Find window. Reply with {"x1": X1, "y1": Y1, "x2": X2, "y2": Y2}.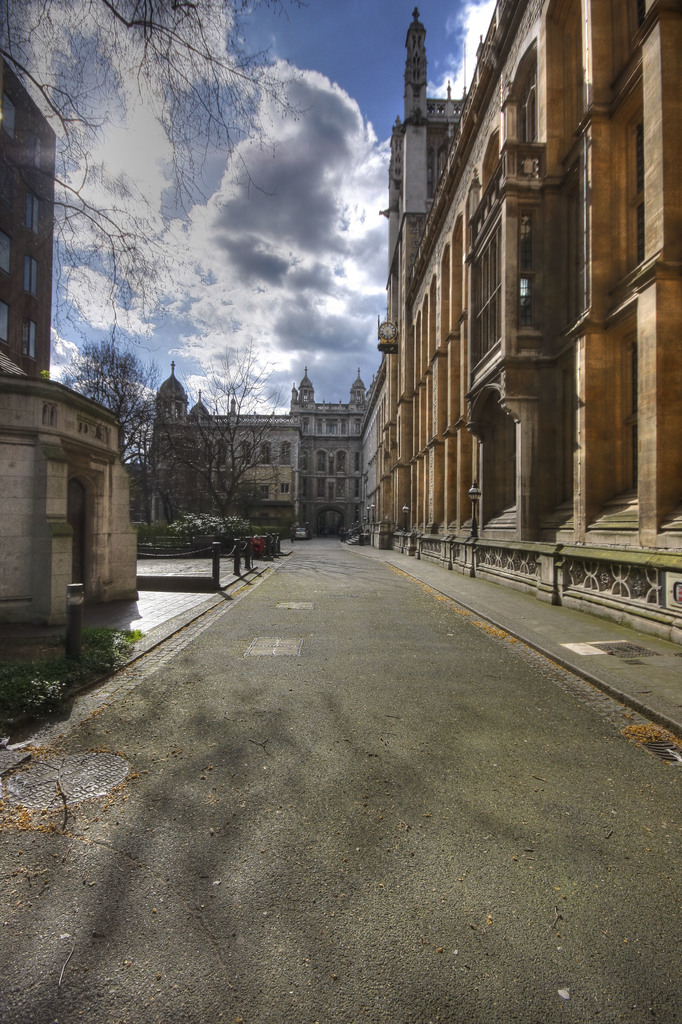
{"x1": 314, "y1": 477, "x2": 325, "y2": 496}.
